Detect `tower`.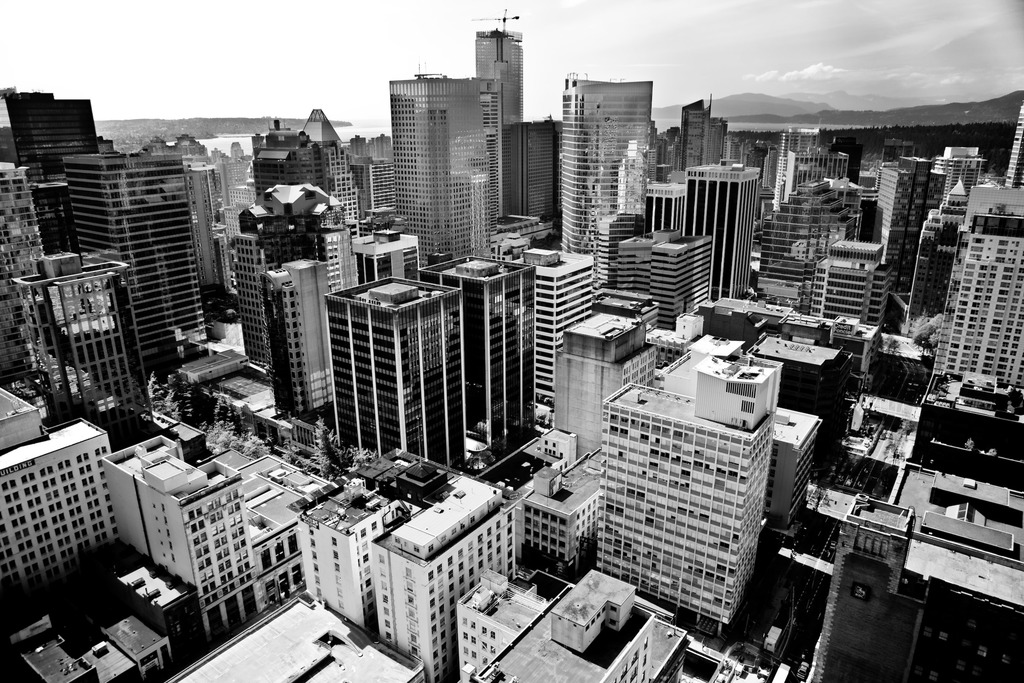
Detected at (left=930, top=155, right=989, bottom=205).
